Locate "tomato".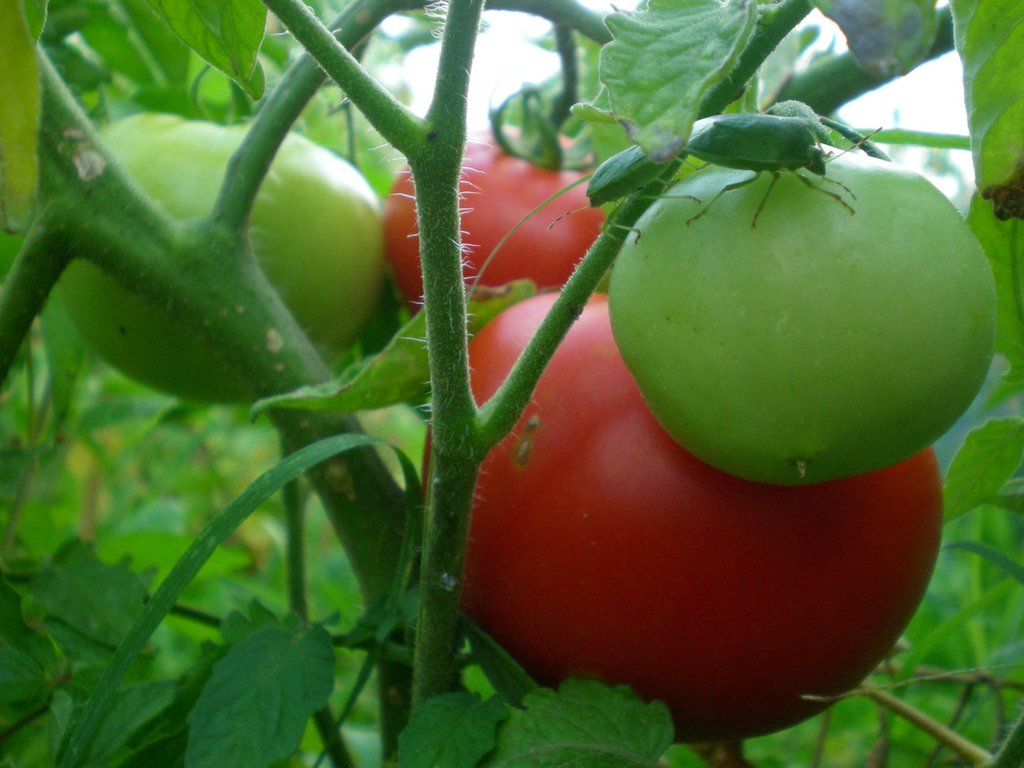
Bounding box: pyautogui.locateOnScreen(417, 288, 945, 744).
